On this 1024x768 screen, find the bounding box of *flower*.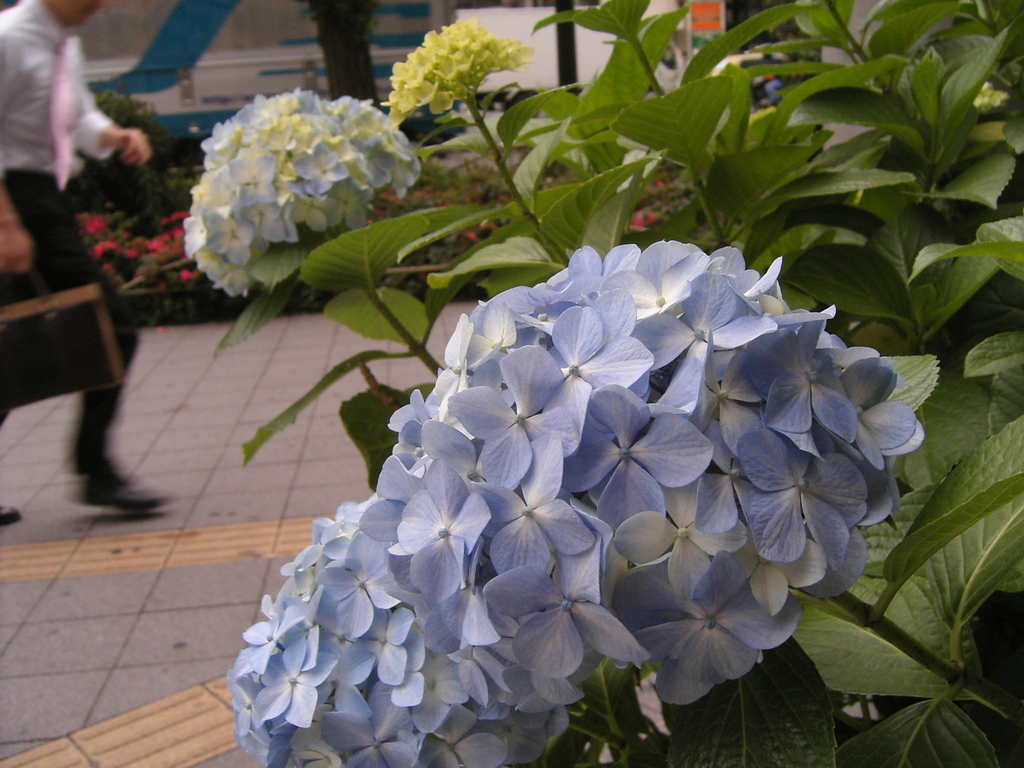
Bounding box: crop(181, 86, 424, 298).
